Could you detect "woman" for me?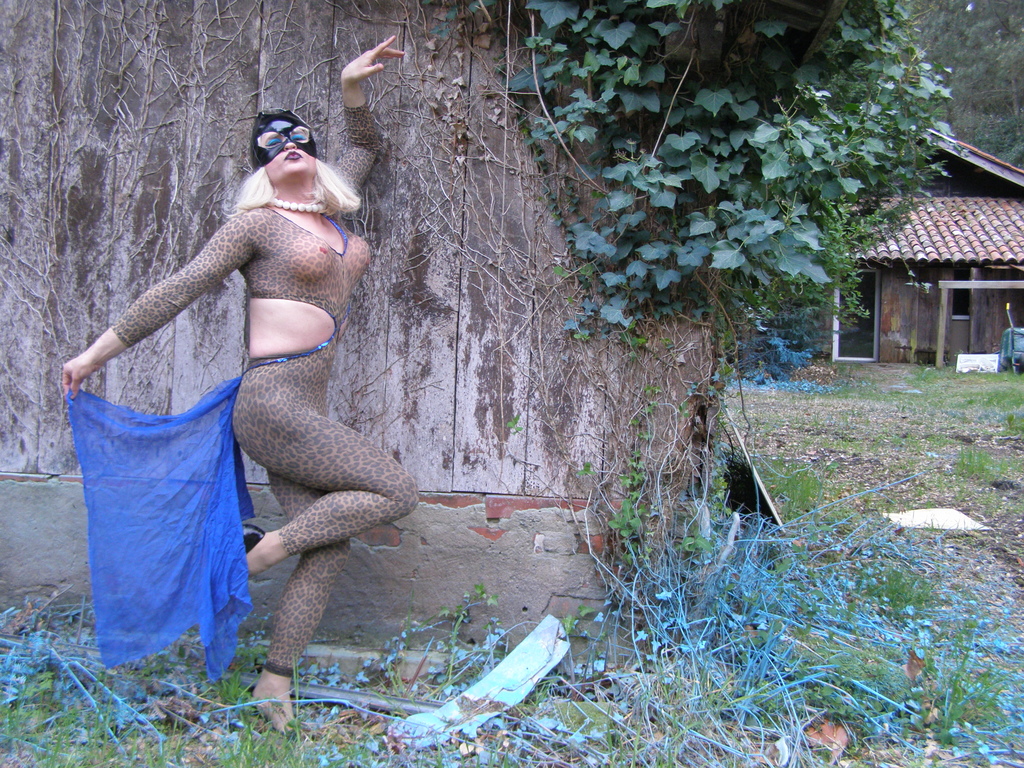
Detection result: bbox(107, 42, 418, 712).
